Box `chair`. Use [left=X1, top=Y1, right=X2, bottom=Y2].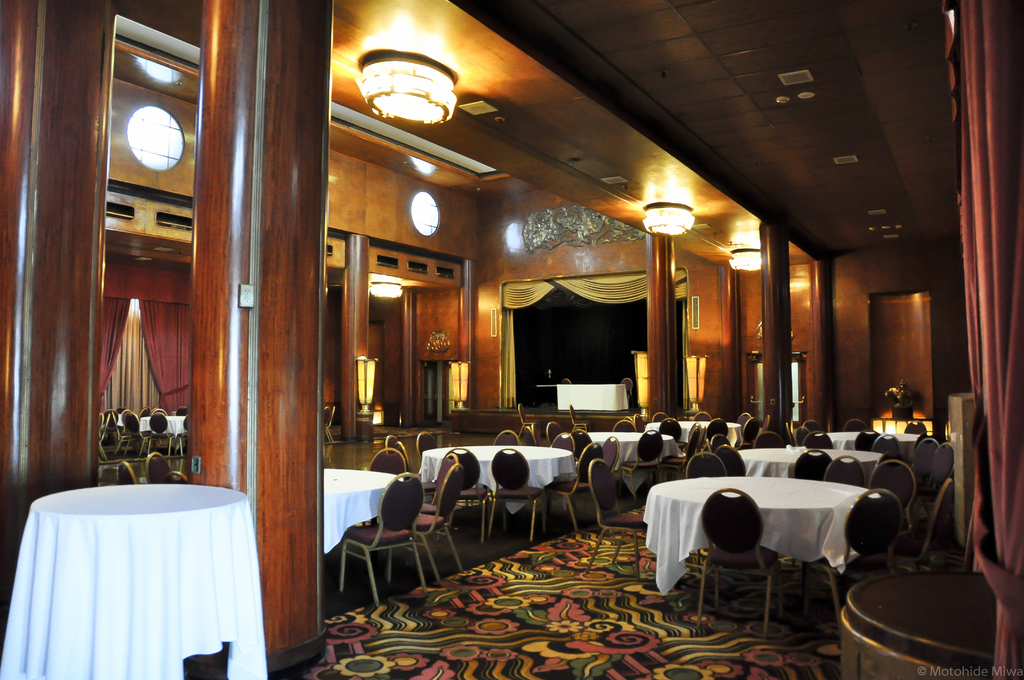
[left=358, top=446, right=406, bottom=523].
